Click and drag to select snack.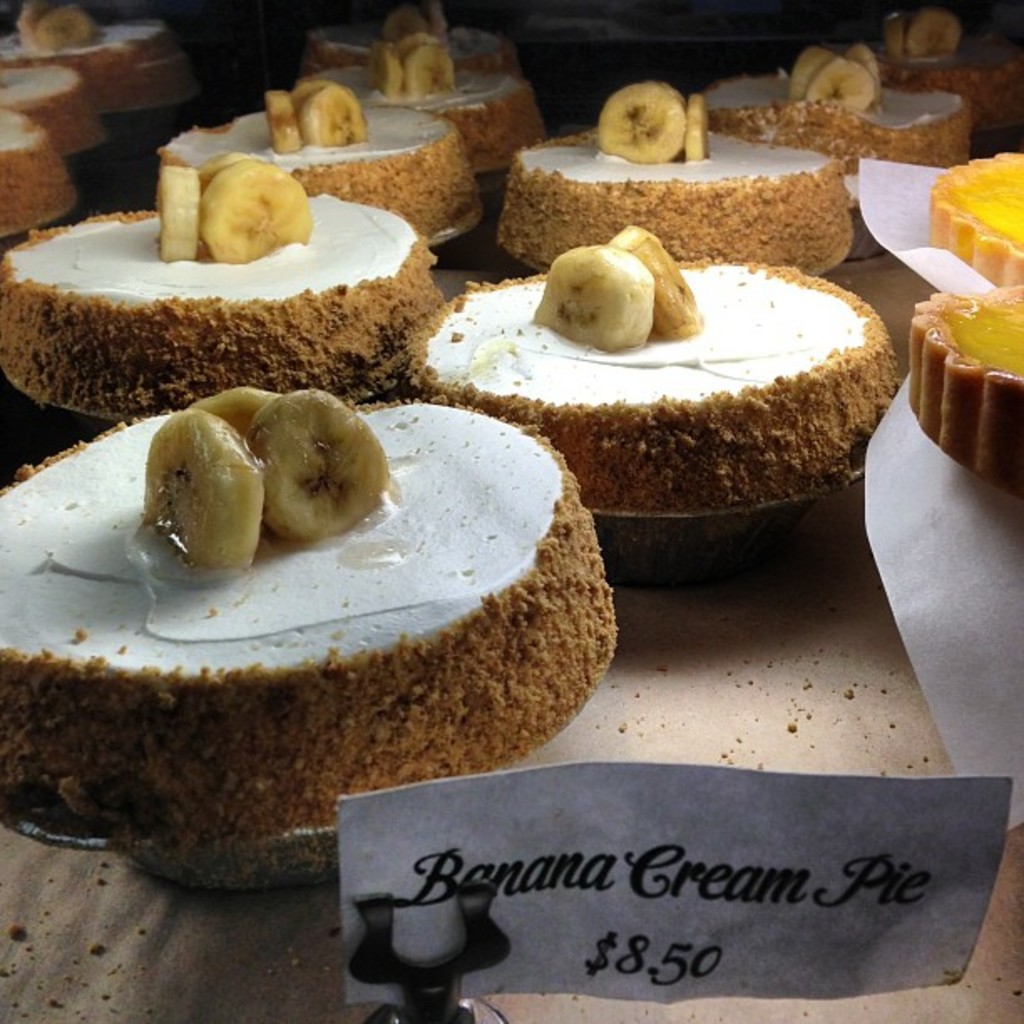
Selection: bbox=(156, 75, 482, 224).
